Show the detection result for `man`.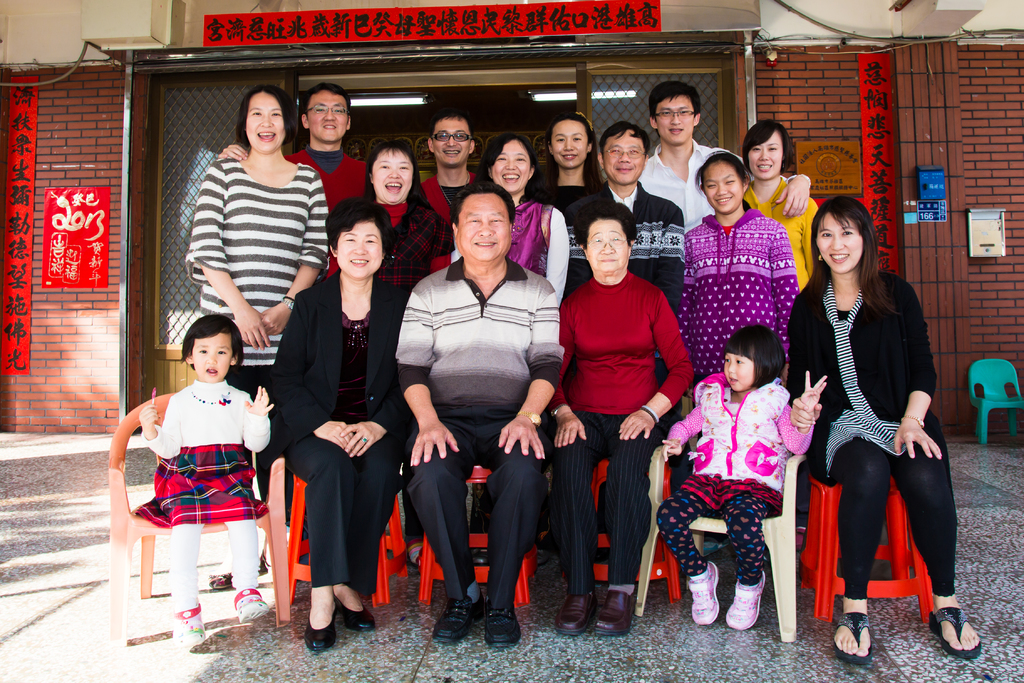
Rect(559, 117, 681, 321).
